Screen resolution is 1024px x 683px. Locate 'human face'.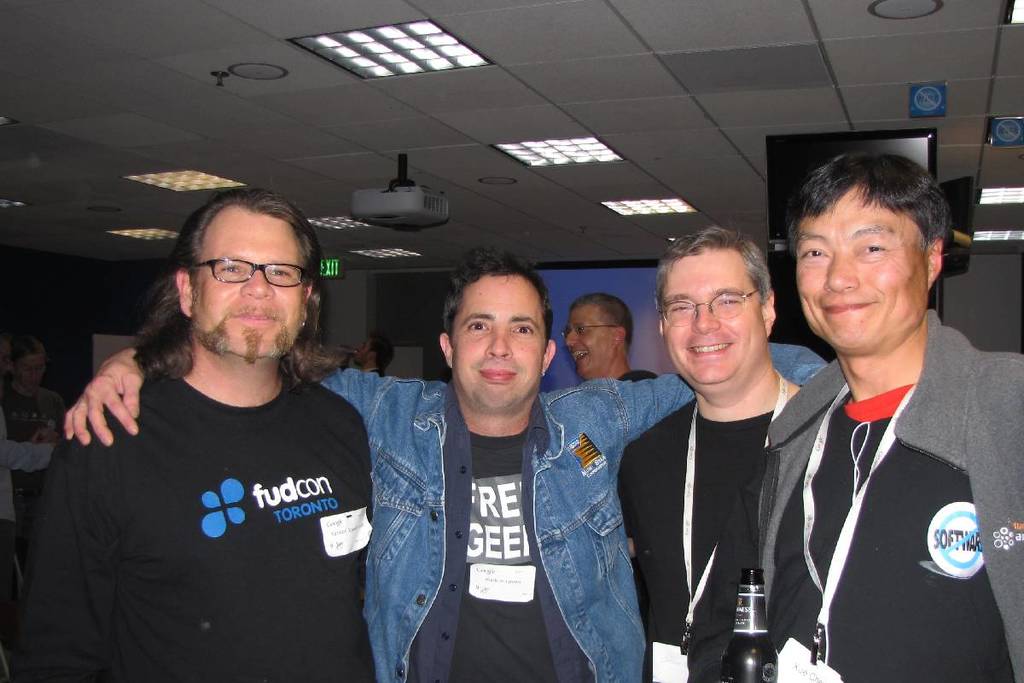
(x1=666, y1=249, x2=765, y2=382).
